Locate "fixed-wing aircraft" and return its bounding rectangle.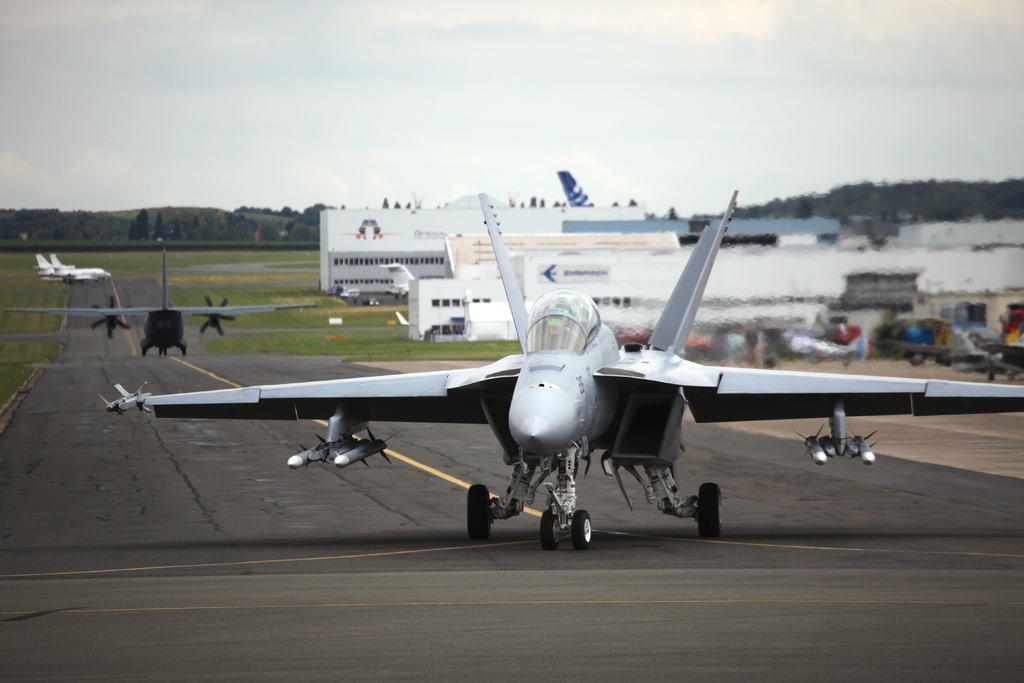
[left=104, top=186, right=1023, bottom=556].
